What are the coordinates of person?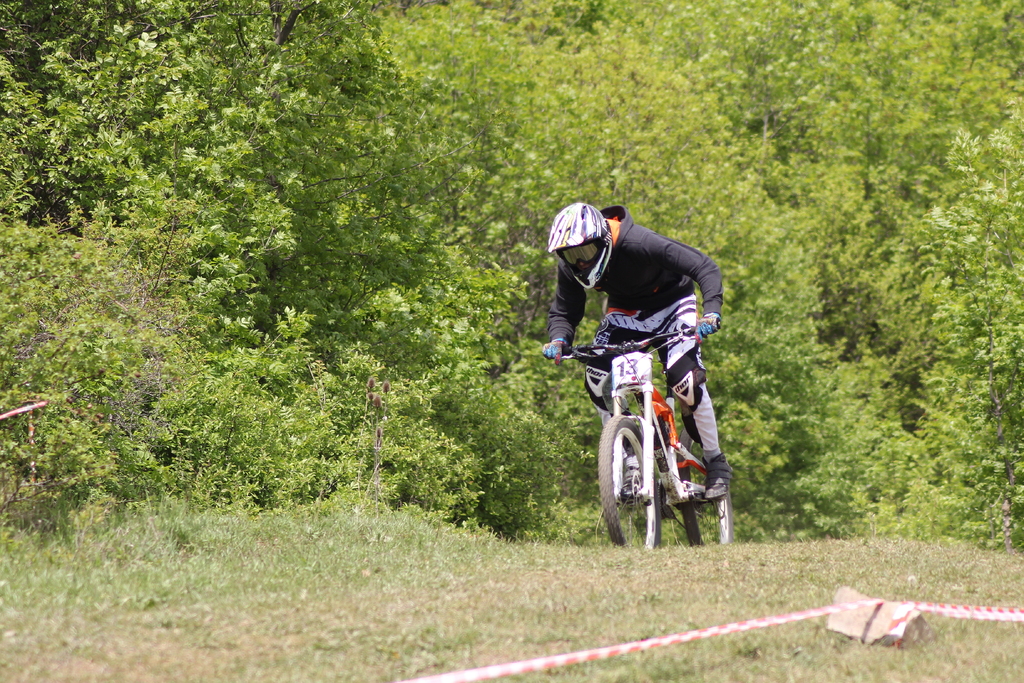
541/201/730/499.
